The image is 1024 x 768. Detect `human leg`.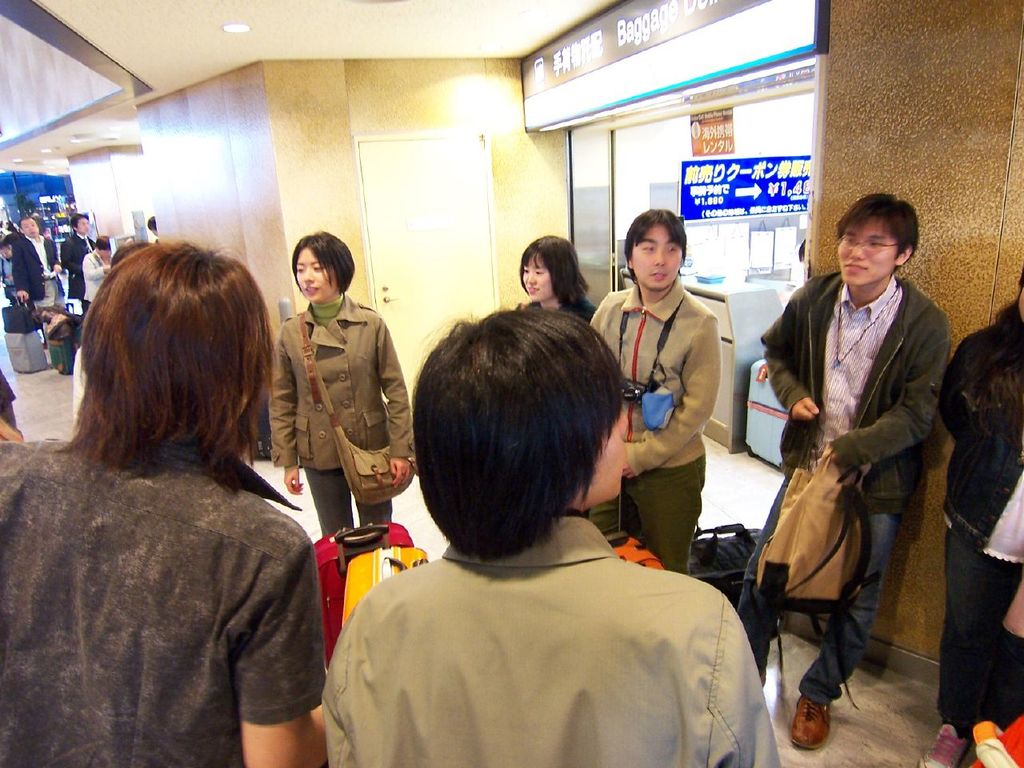
Detection: (917,512,1014,767).
